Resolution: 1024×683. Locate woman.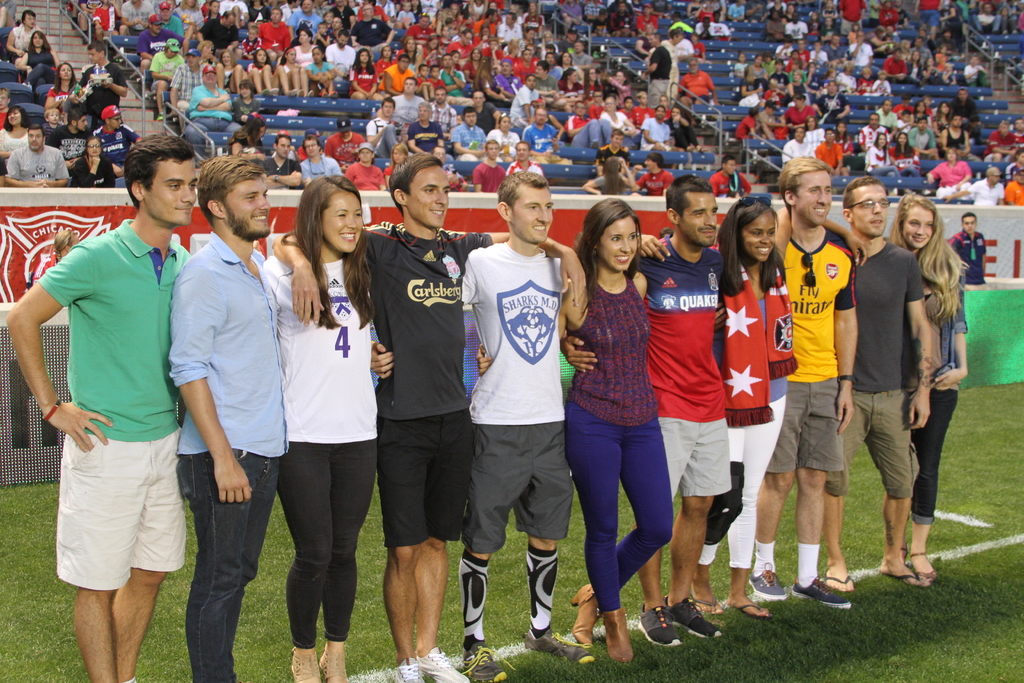
BBox(835, 117, 859, 171).
